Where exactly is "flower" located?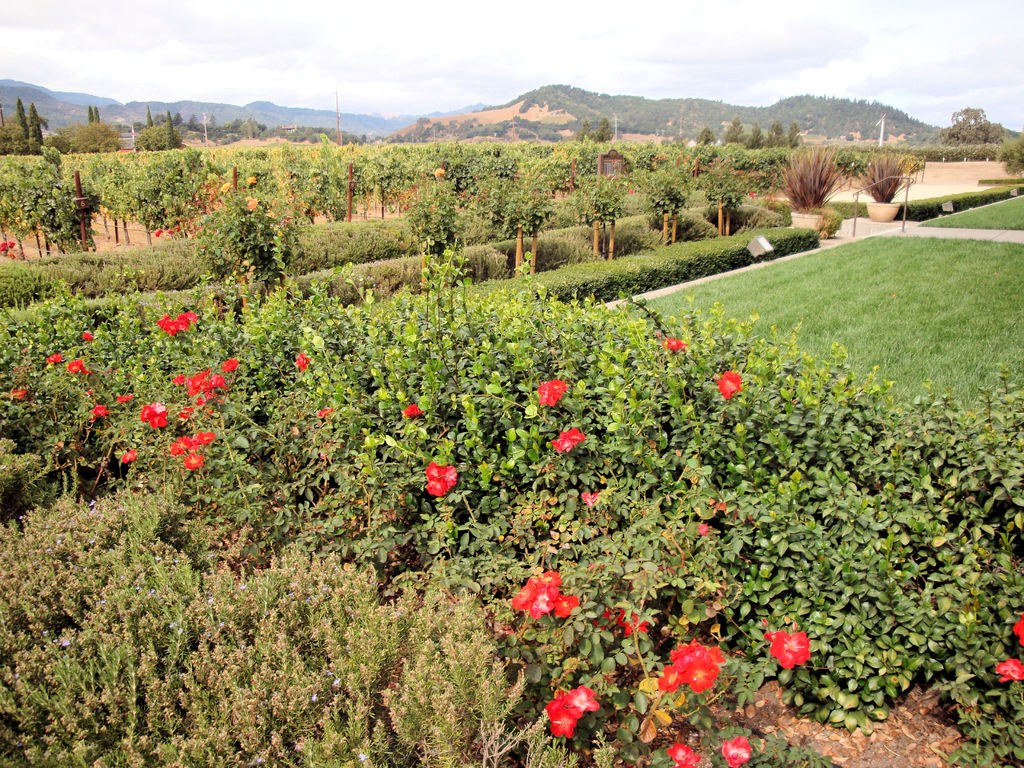
Its bounding box is locate(722, 736, 756, 767).
